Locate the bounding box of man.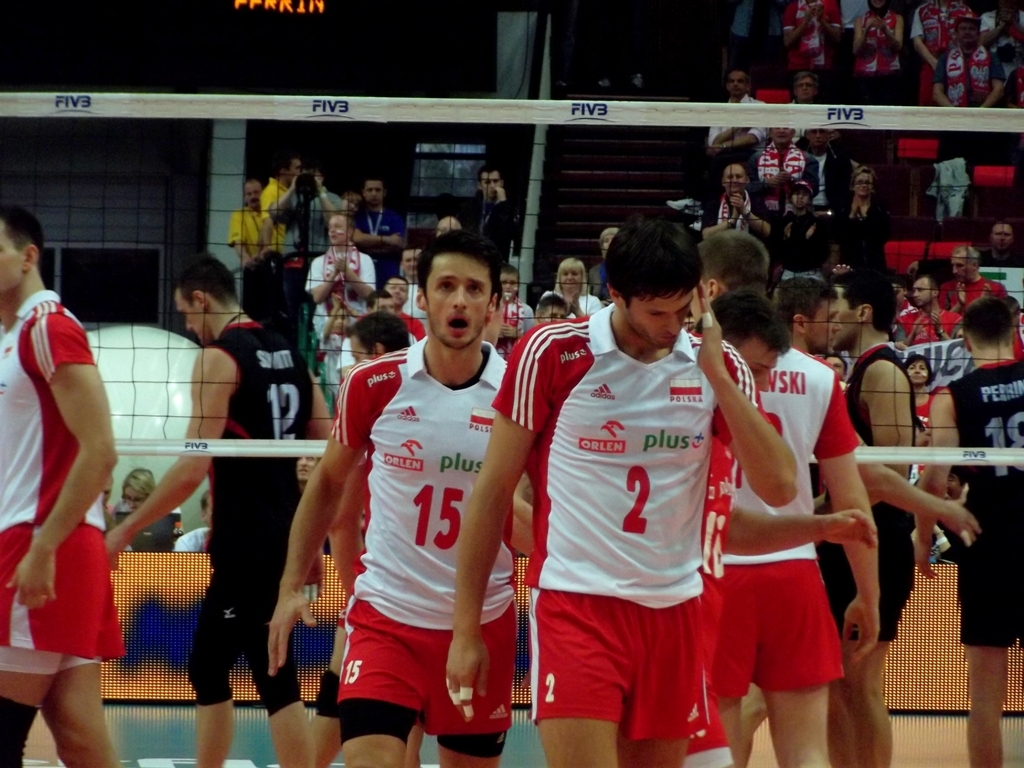
Bounding box: bbox(753, 282, 867, 767).
